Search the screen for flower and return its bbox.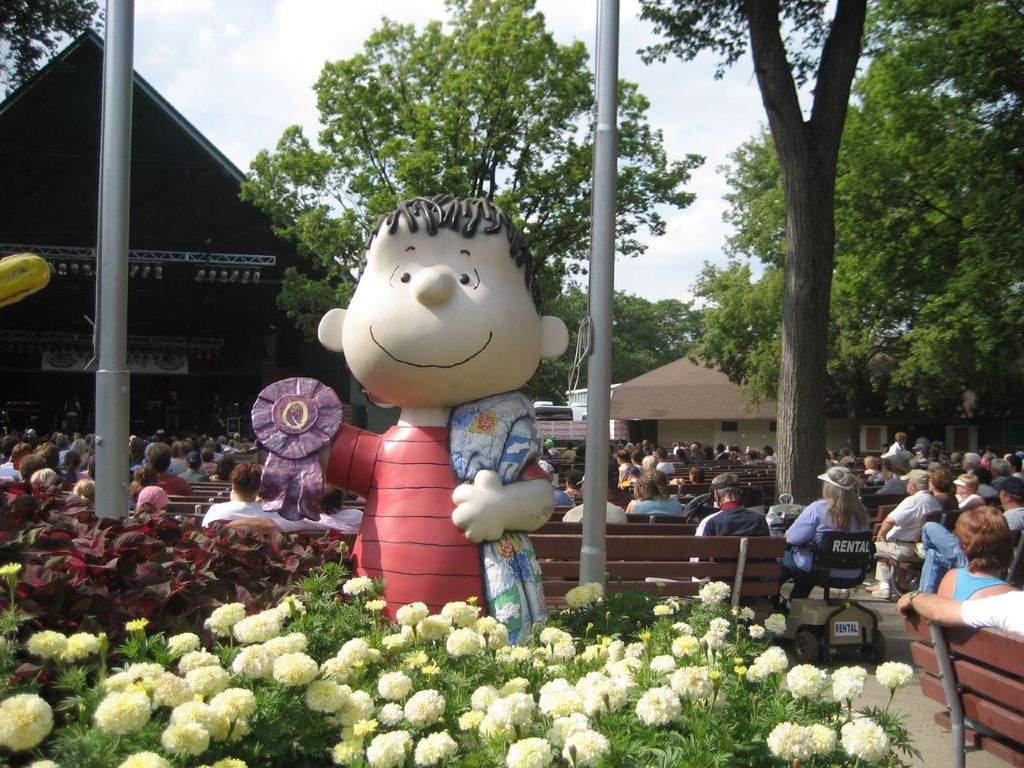
Found: BBox(482, 615, 506, 654).
